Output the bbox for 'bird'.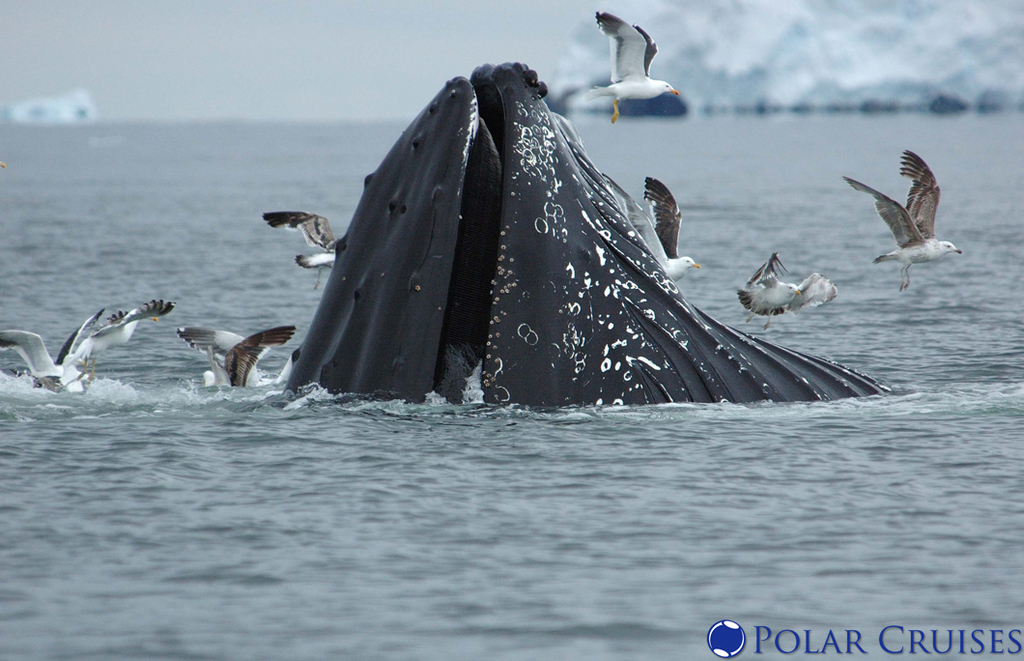
box(173, 326, 301, 388).
